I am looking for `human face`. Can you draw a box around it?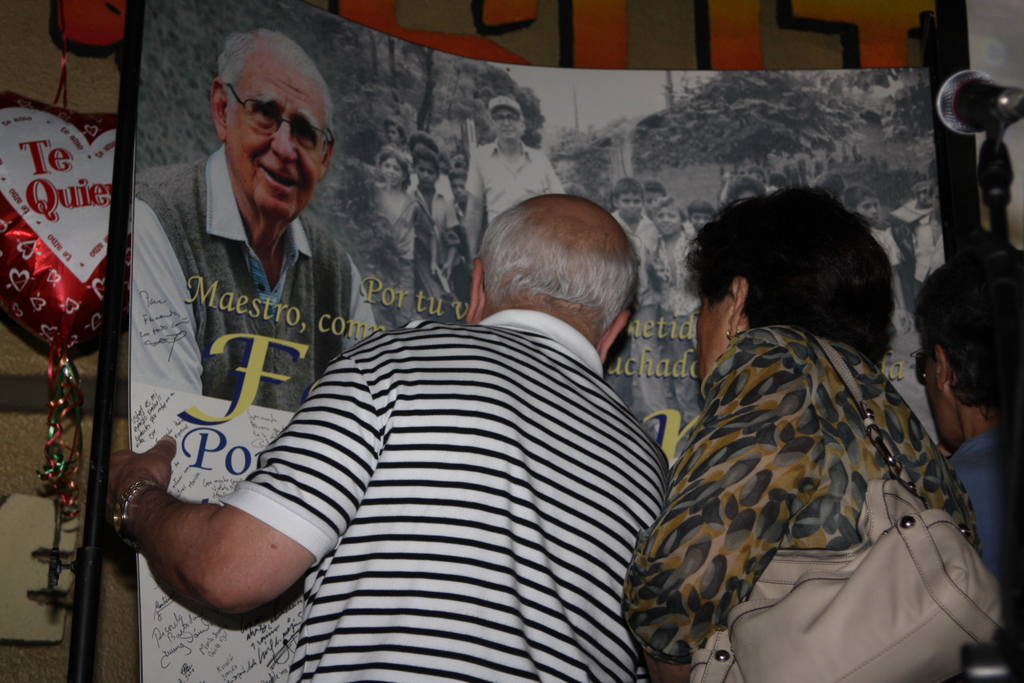
Sure, the bounding box is bbox=(856, 195, 881, 227).
